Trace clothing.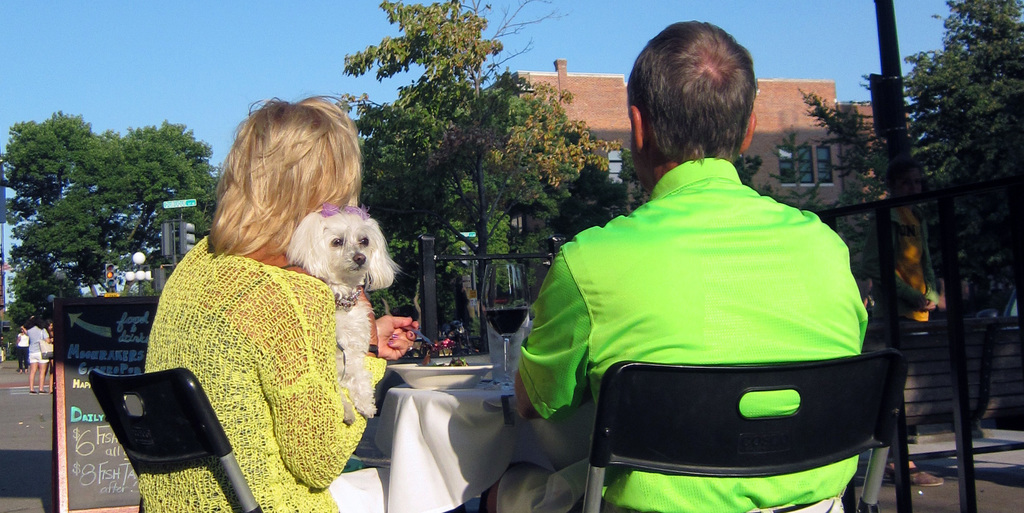
Traced to Rect(17, 332, 29, 371).
